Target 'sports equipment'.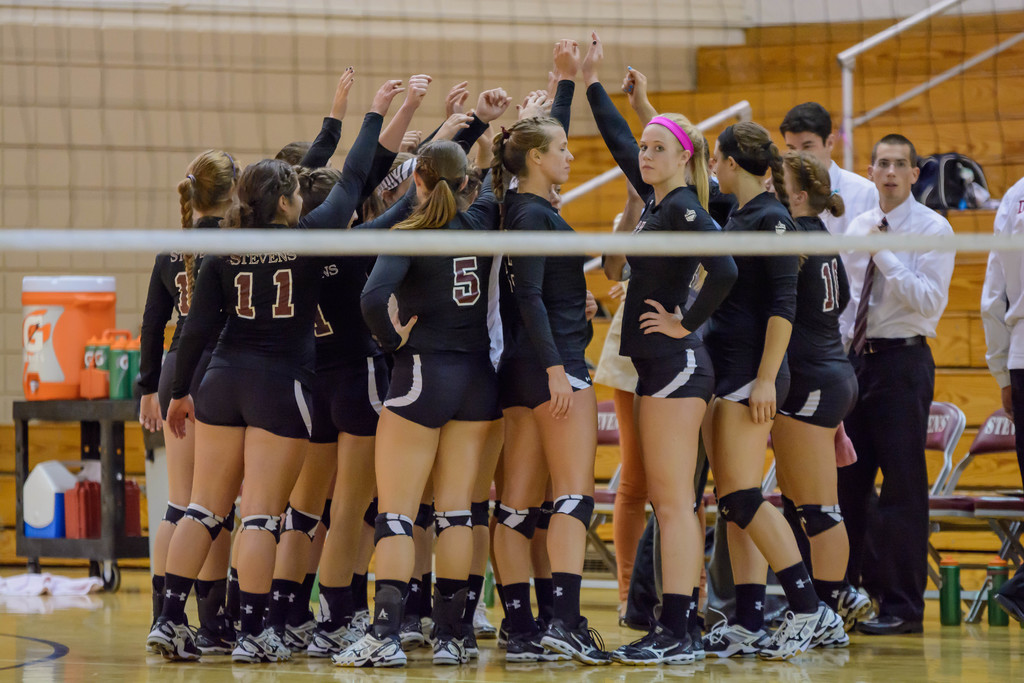
Target region: 615:622:697:667.
